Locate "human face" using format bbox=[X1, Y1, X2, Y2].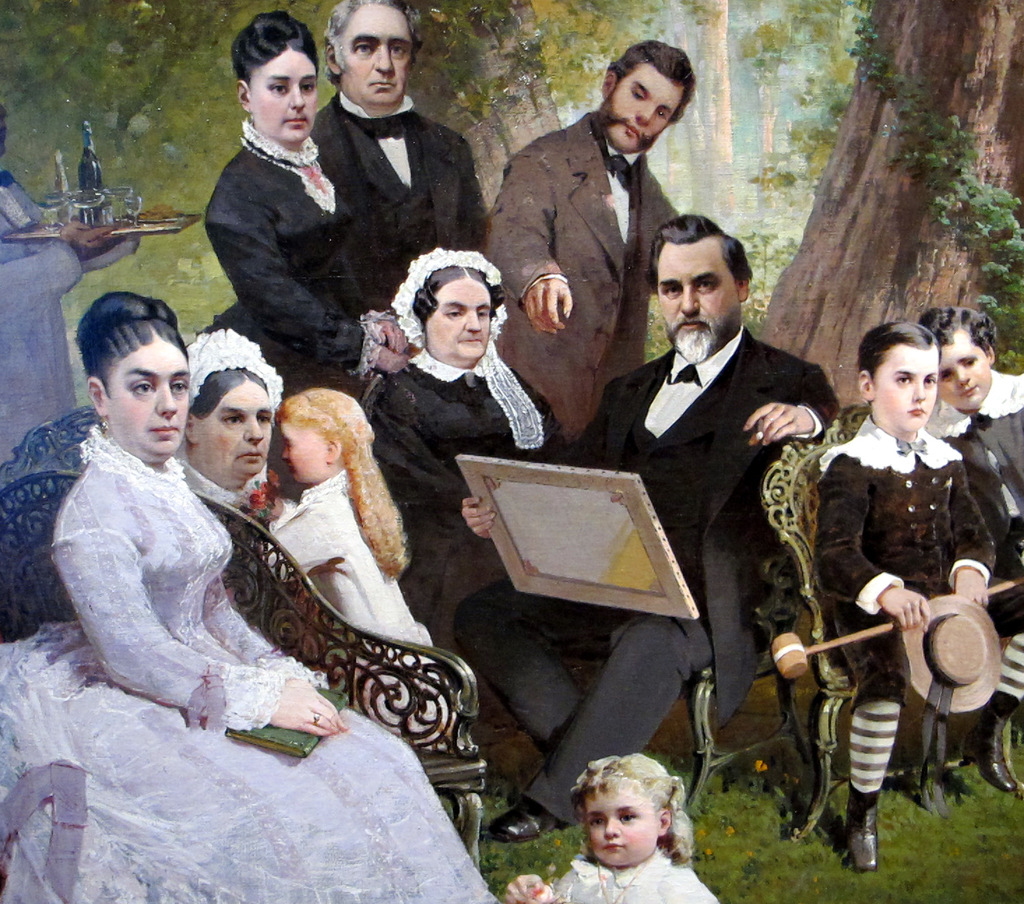
bbox=[647, 233, 740, 360].
